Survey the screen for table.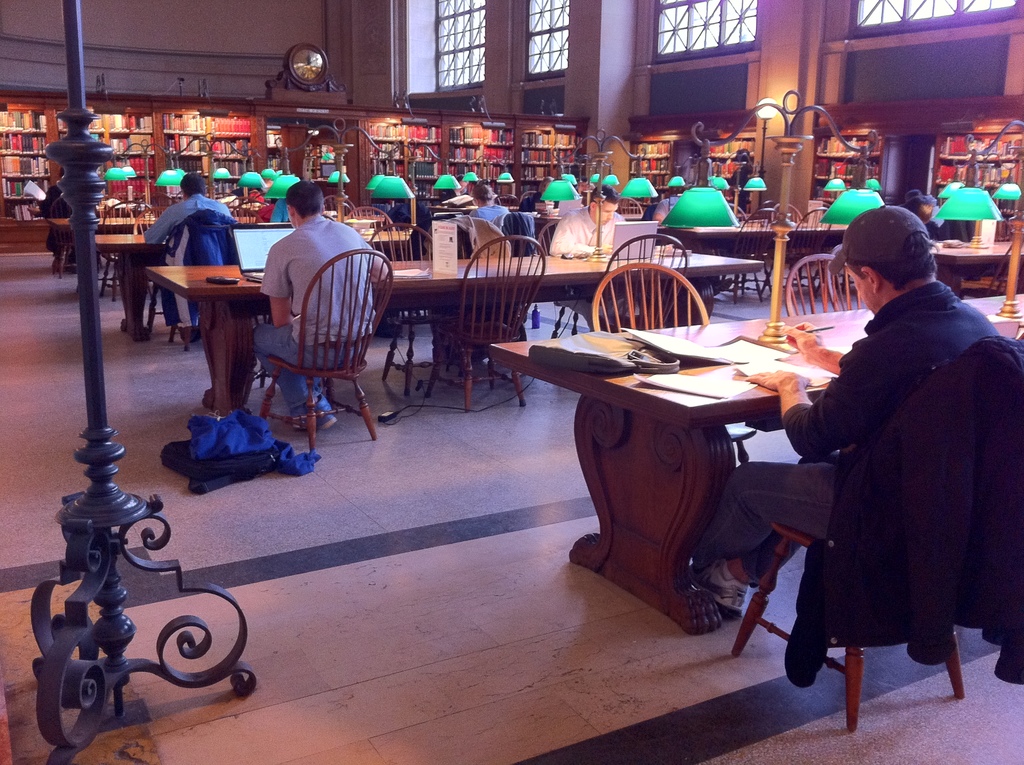
Survey found: left=100, top=224, right=407, bottom=339.
